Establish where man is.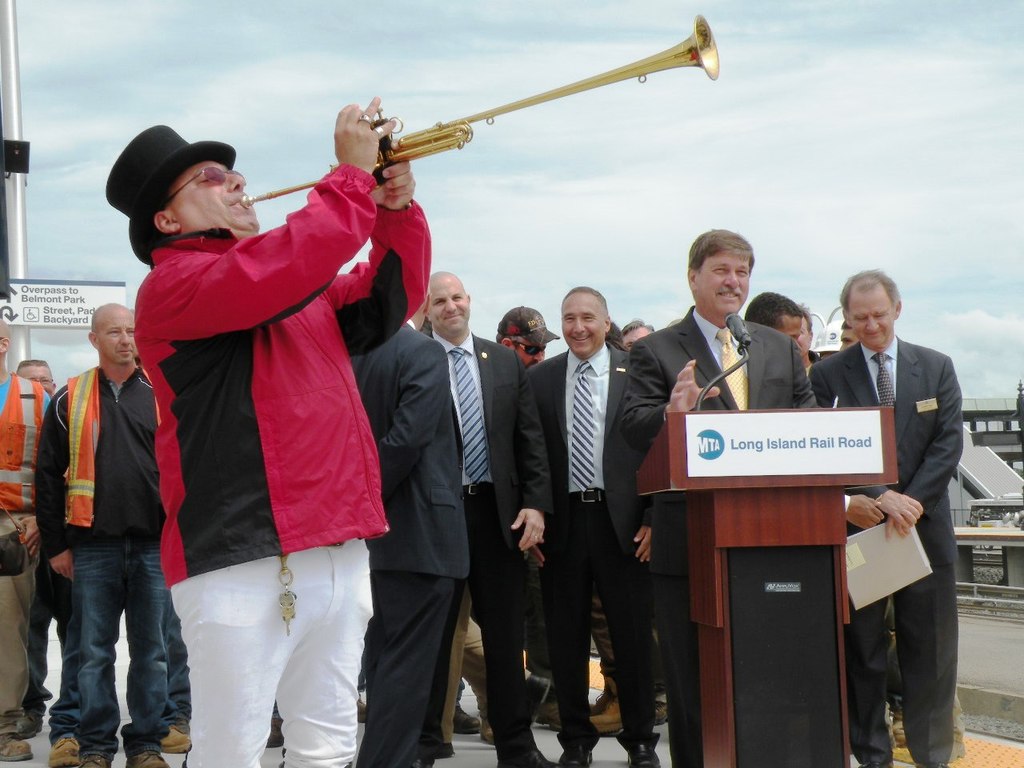
Established at BBox(415, 266, 551, 767).
